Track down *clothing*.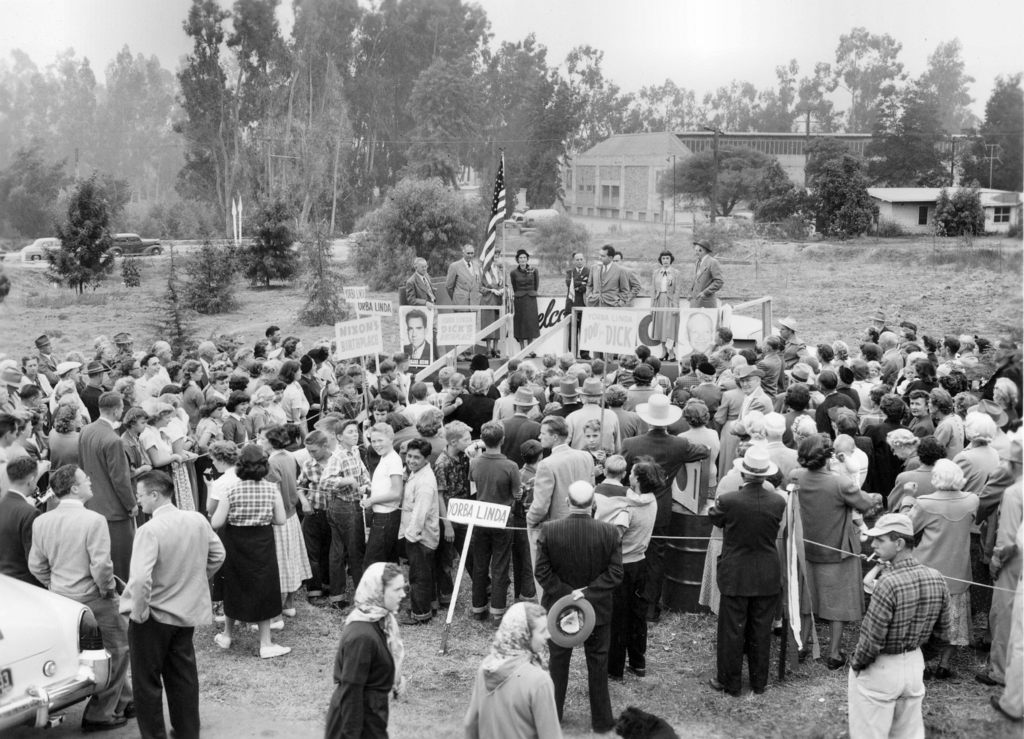
Tracked to 712/449/808/692.
